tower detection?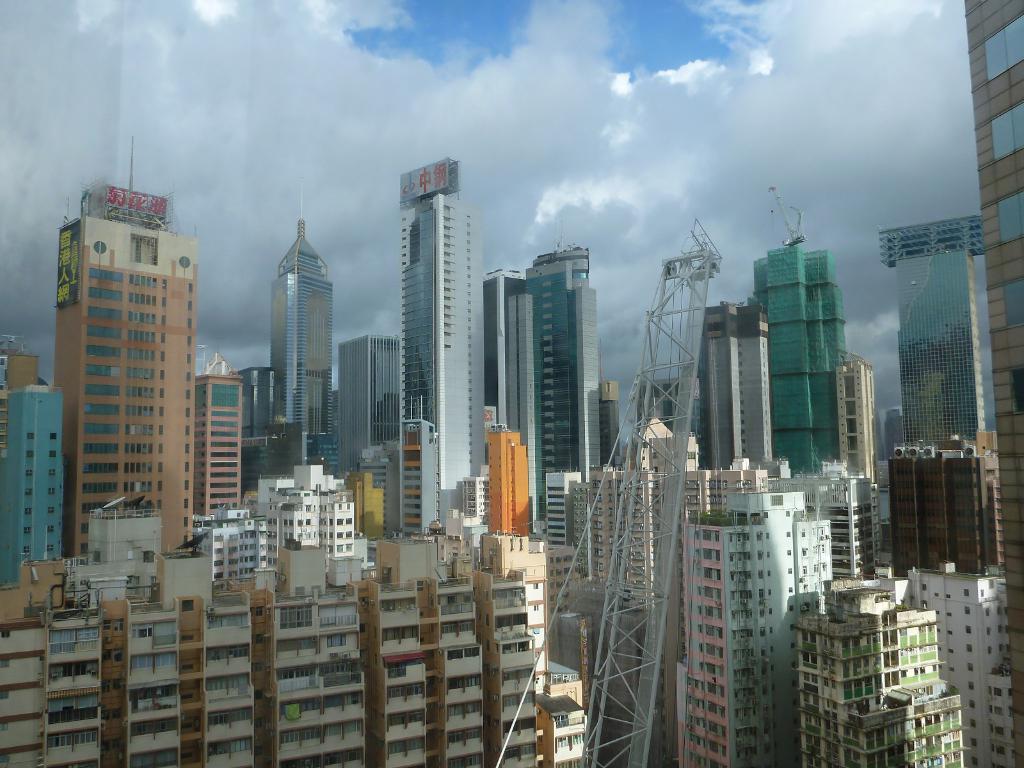
crop(190, 358, 243, 527)
